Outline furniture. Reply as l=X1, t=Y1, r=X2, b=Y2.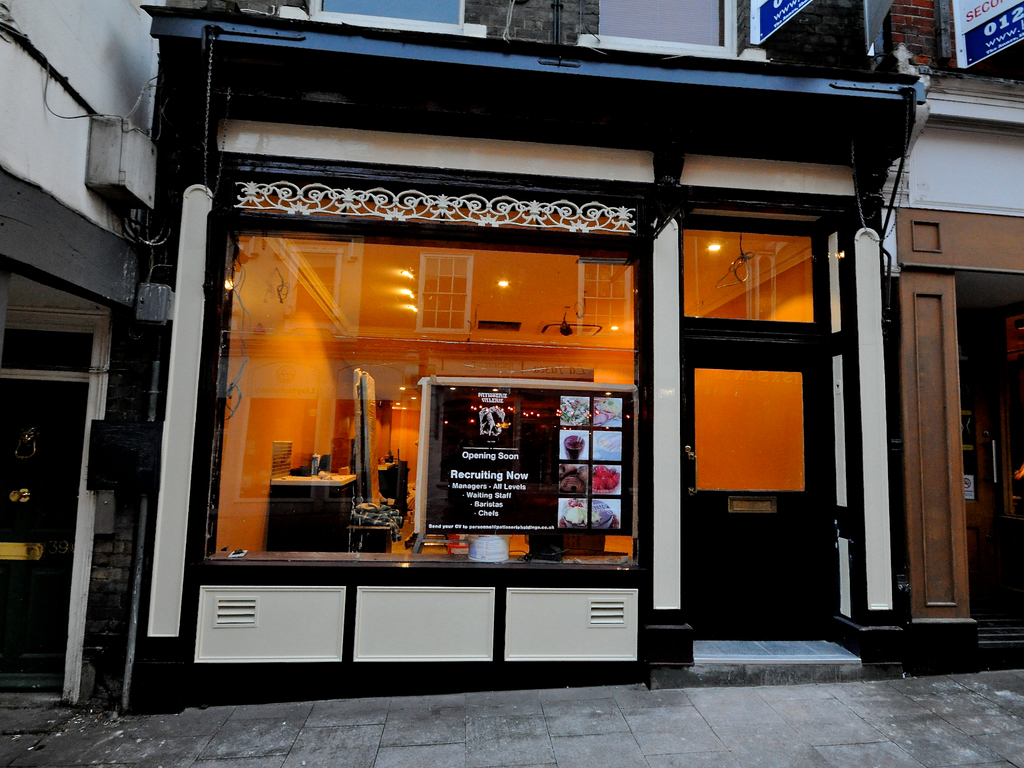
l=267, t=471, r=355, b=553.
